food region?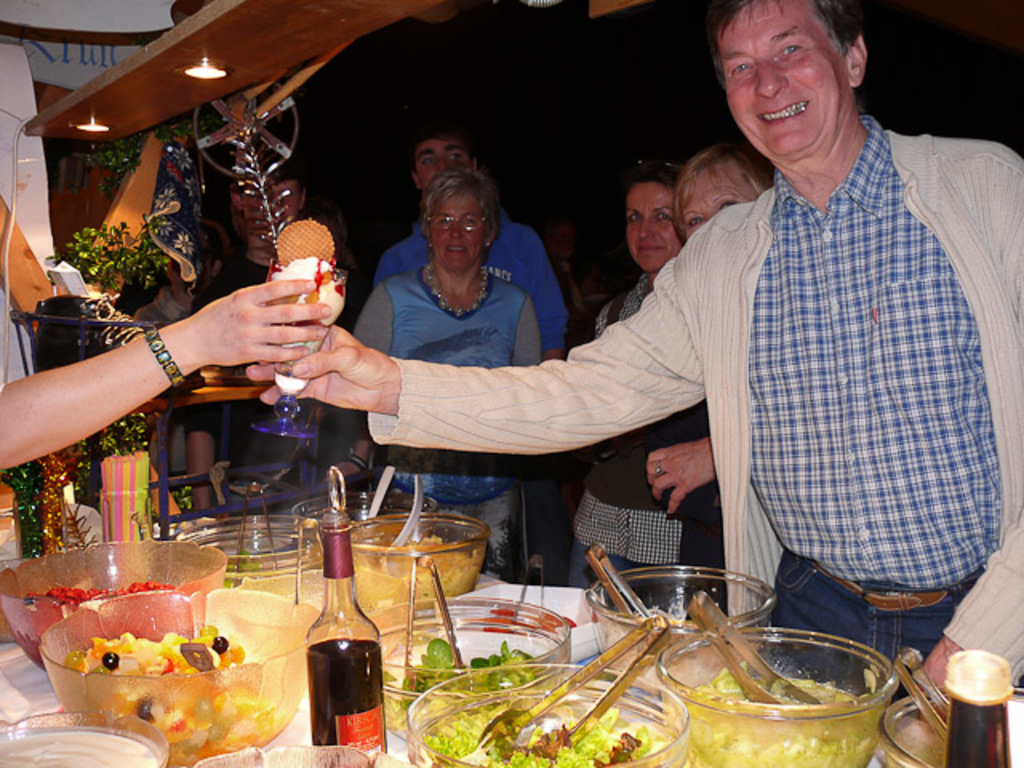
box(16, 565, 181, 659)
